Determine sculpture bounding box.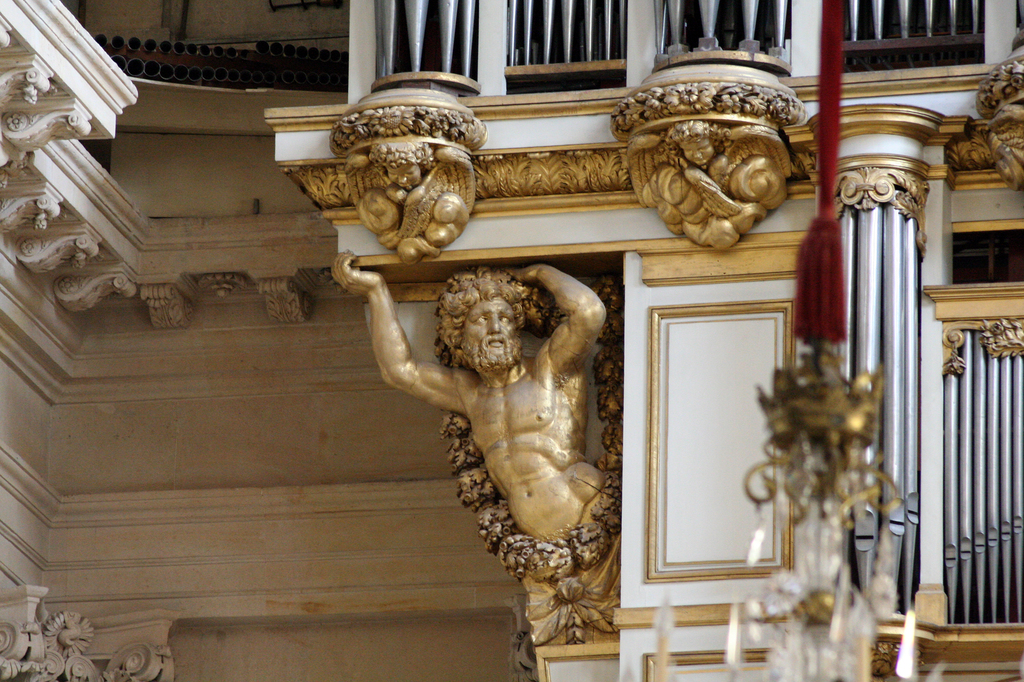
Determined: (628,118,802,255).
